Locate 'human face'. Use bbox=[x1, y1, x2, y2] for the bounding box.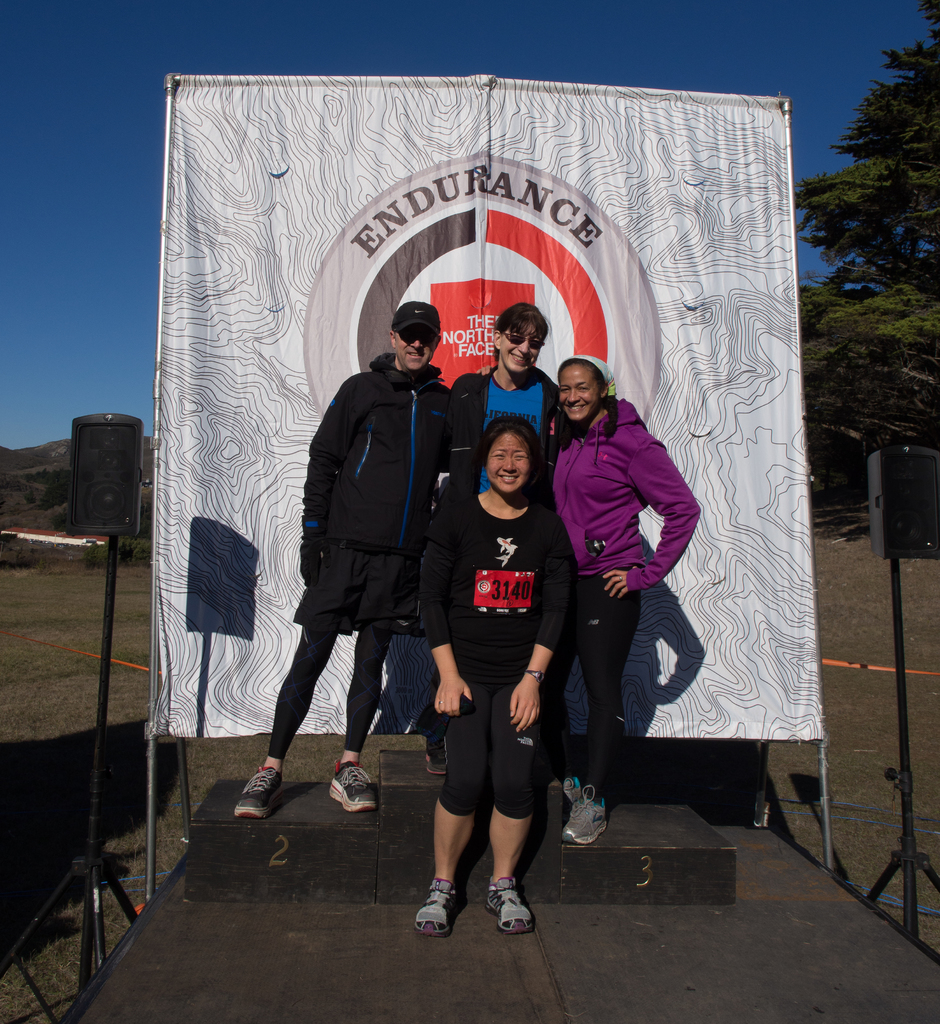
bbox=[399, 330, 437, 371].
